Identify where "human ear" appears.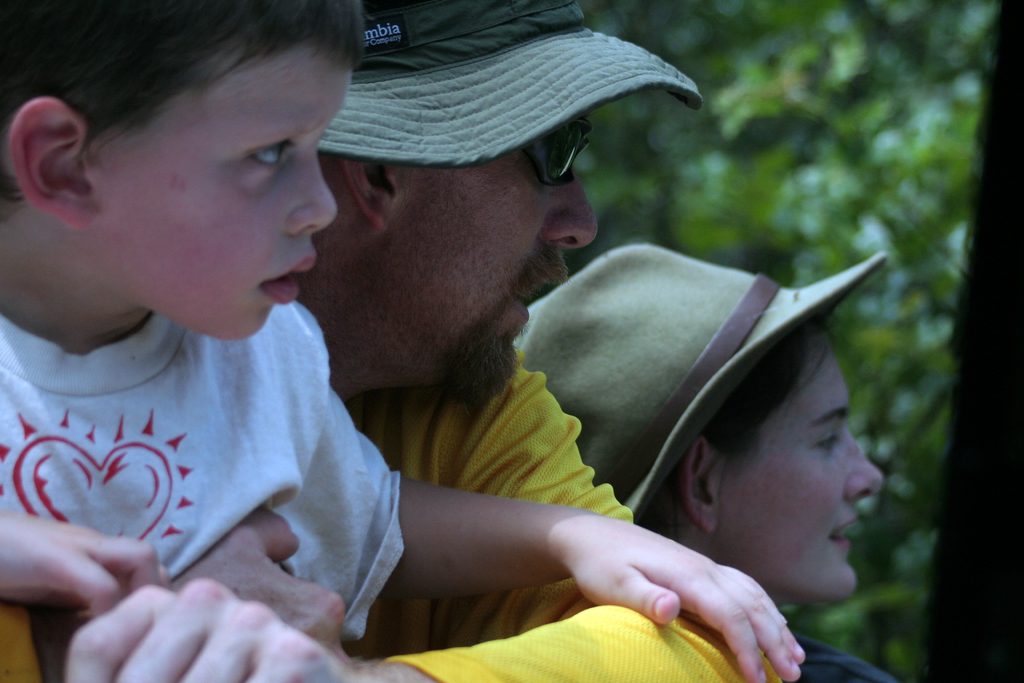
Appears at <bbox>340, 160, 405, 229</bbox>.
